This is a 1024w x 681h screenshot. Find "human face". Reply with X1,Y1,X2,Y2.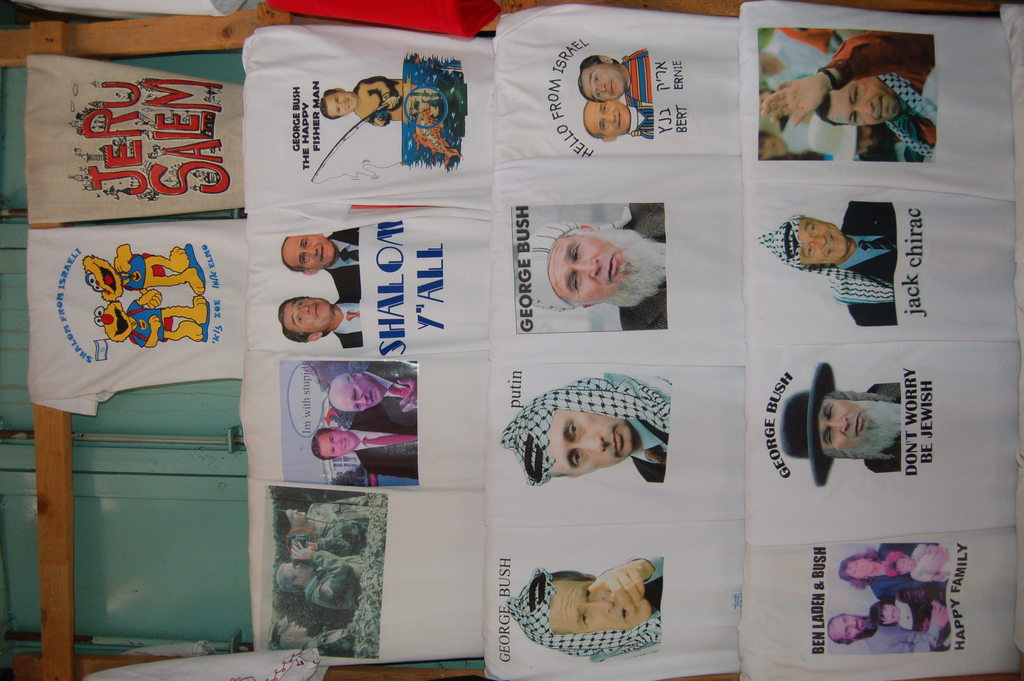
586,102,632,137.
